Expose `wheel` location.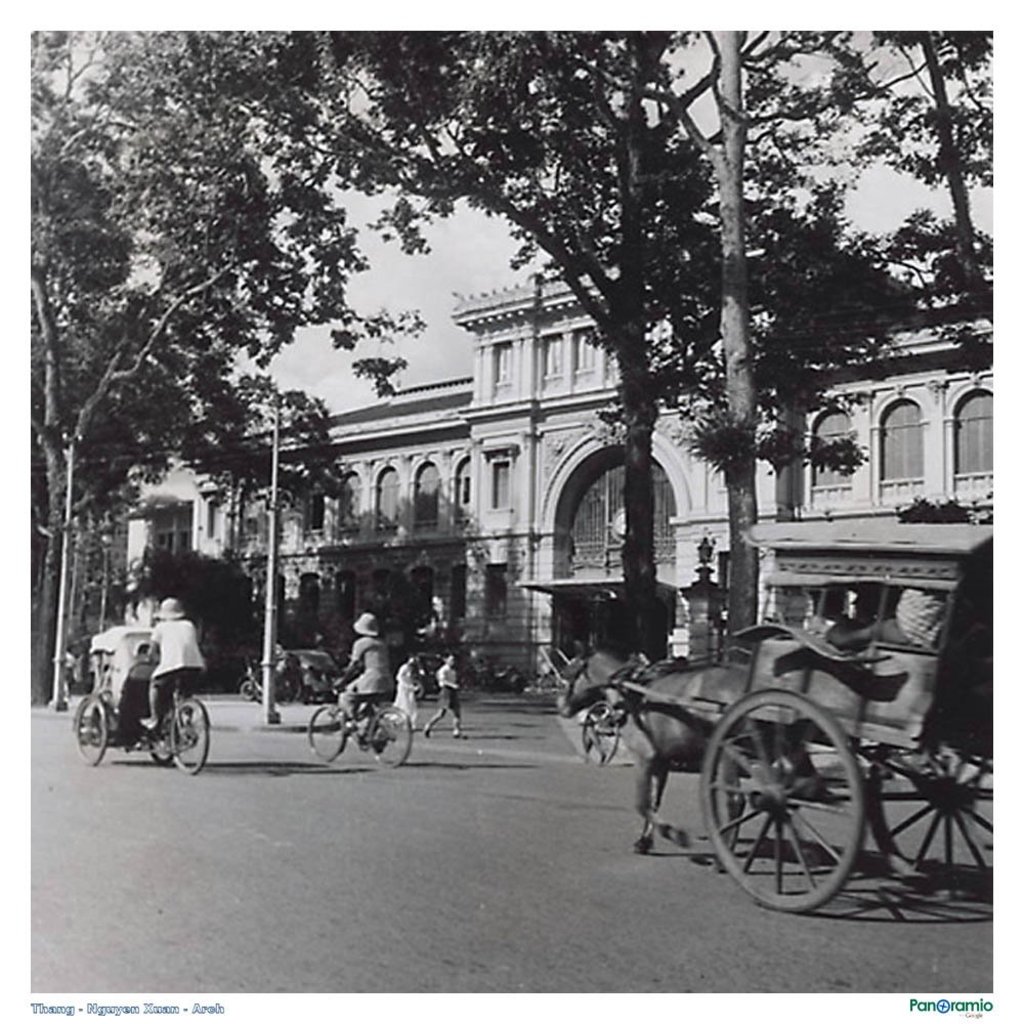
Exposed at (70, 696, 106, 774).
